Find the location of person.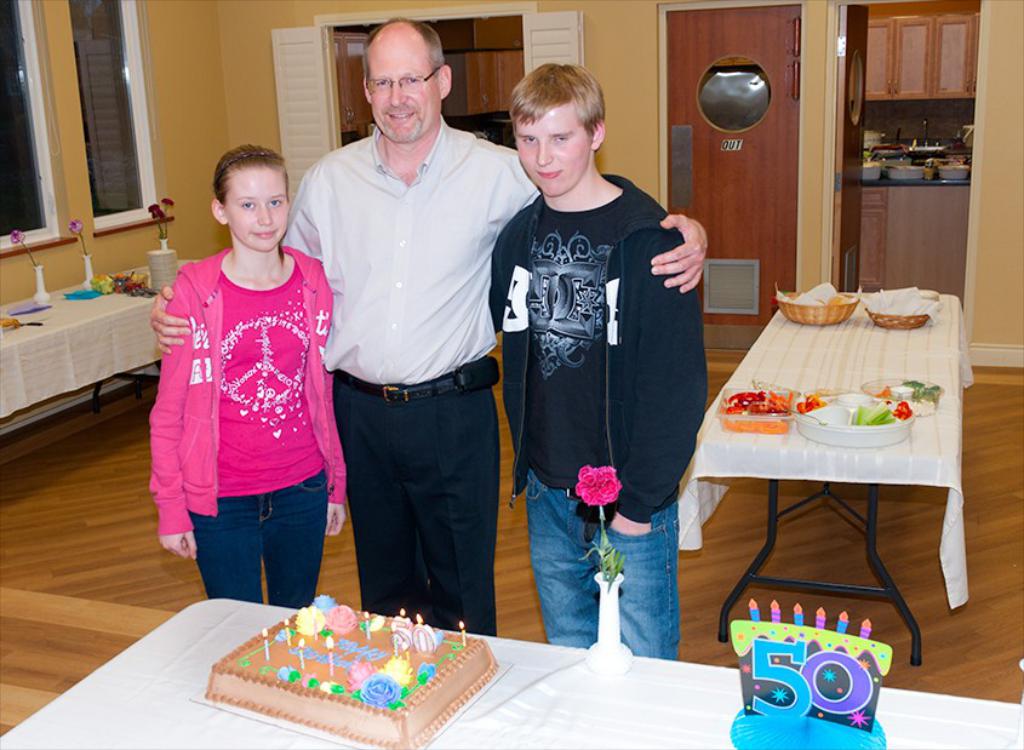
Location: bbox=(147, 149, 349, 607).
